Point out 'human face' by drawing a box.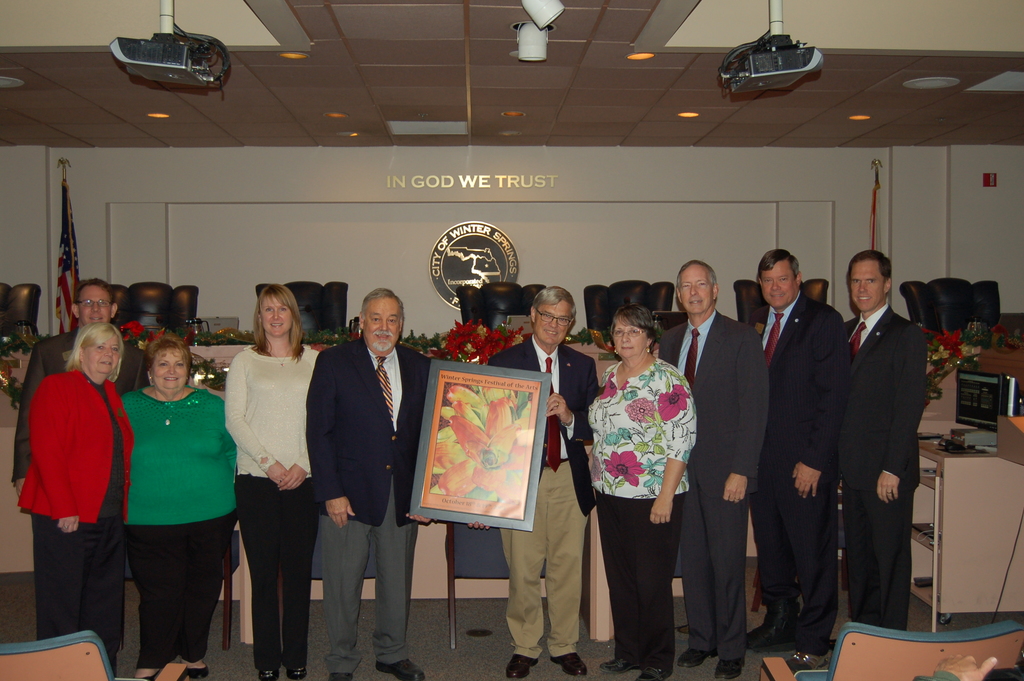
box(84, 337, 121, 377).
